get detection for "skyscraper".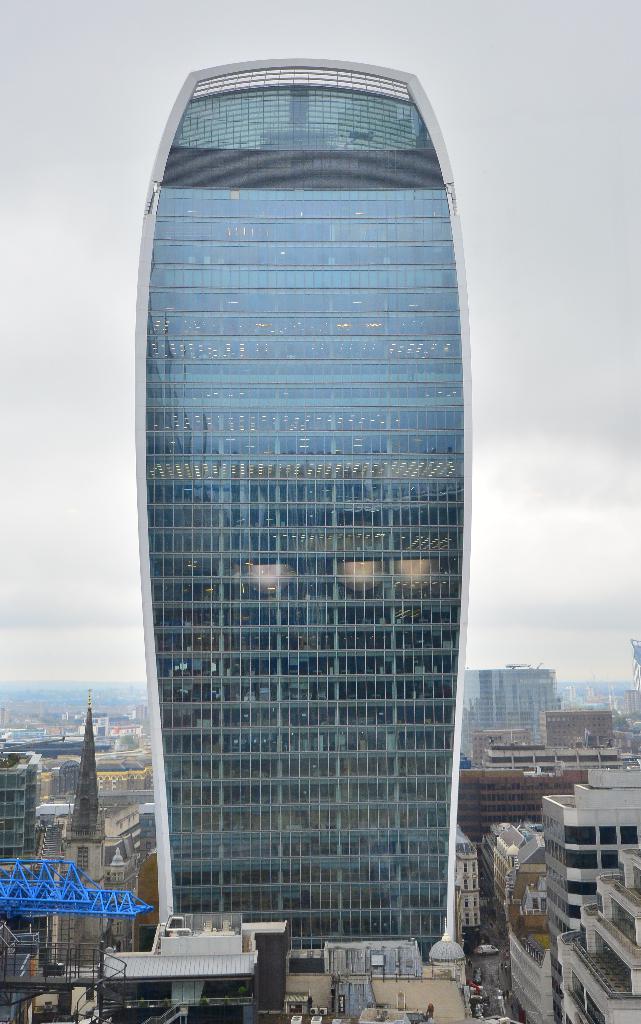
Detection: [134,52,479,972].
